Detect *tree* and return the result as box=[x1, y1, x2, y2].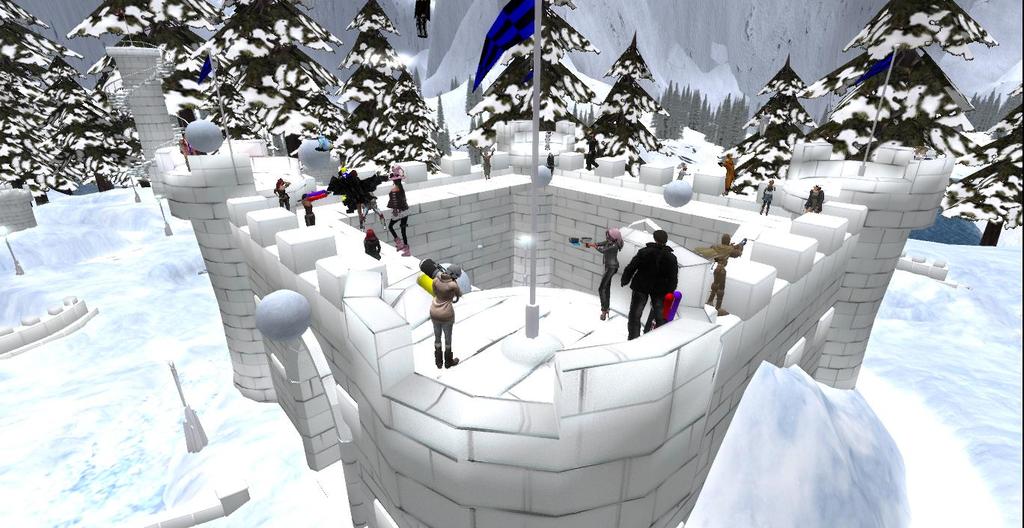
box=[783, 0, 1008, 169].
